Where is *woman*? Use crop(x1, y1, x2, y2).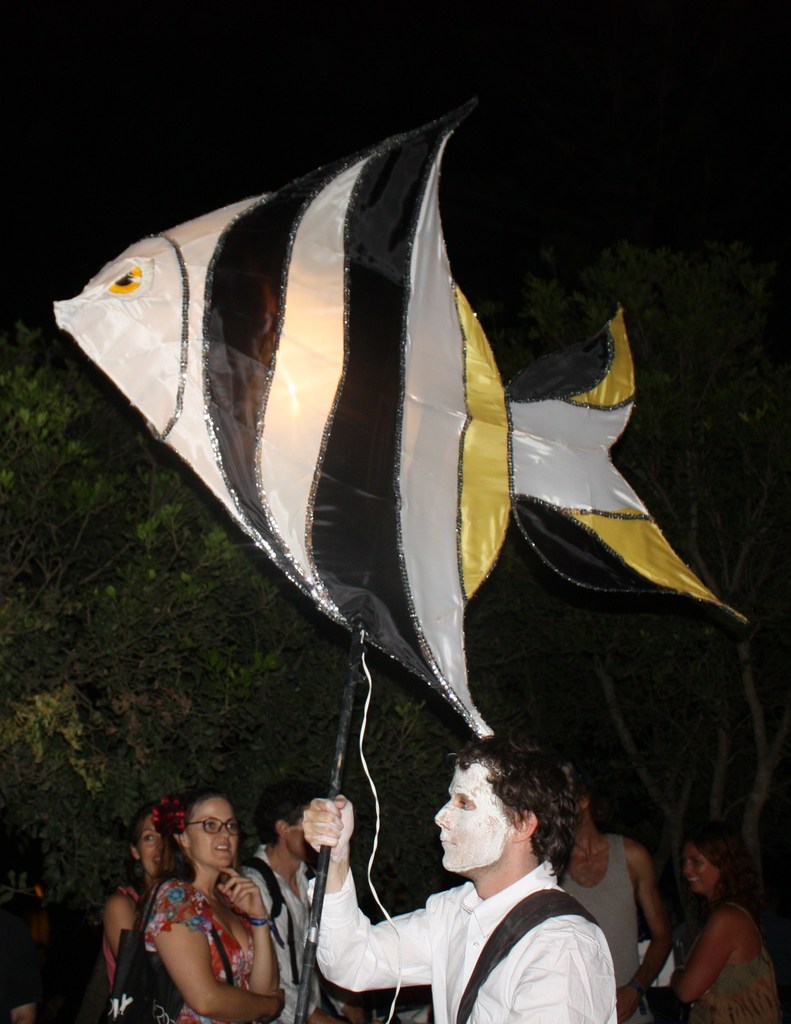
crop(102, 795, 295, 1023).
